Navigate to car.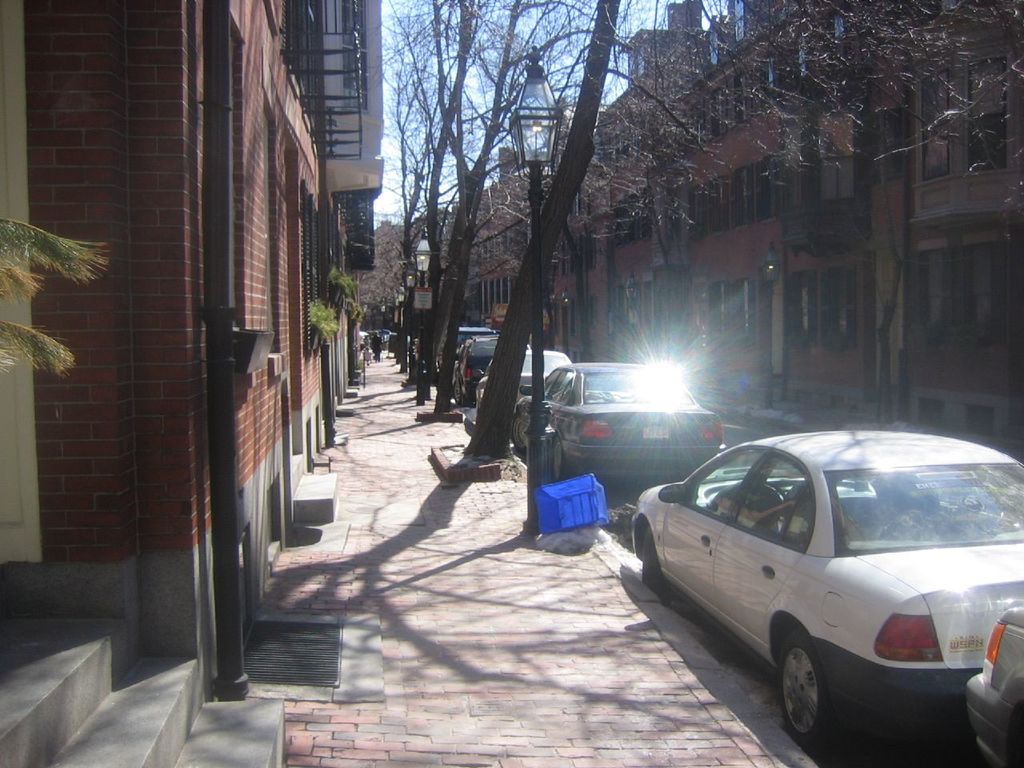
Navigation target: x1=426, y1=318, x2=497, y2=378.
